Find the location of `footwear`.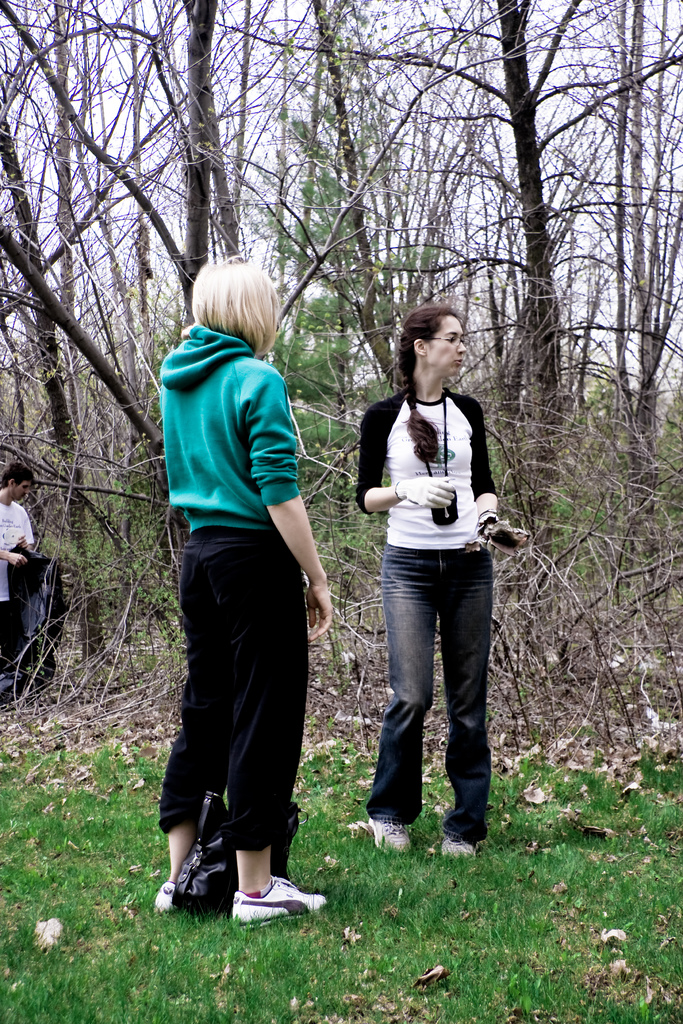
Location: [441, 839, 479, 858].
